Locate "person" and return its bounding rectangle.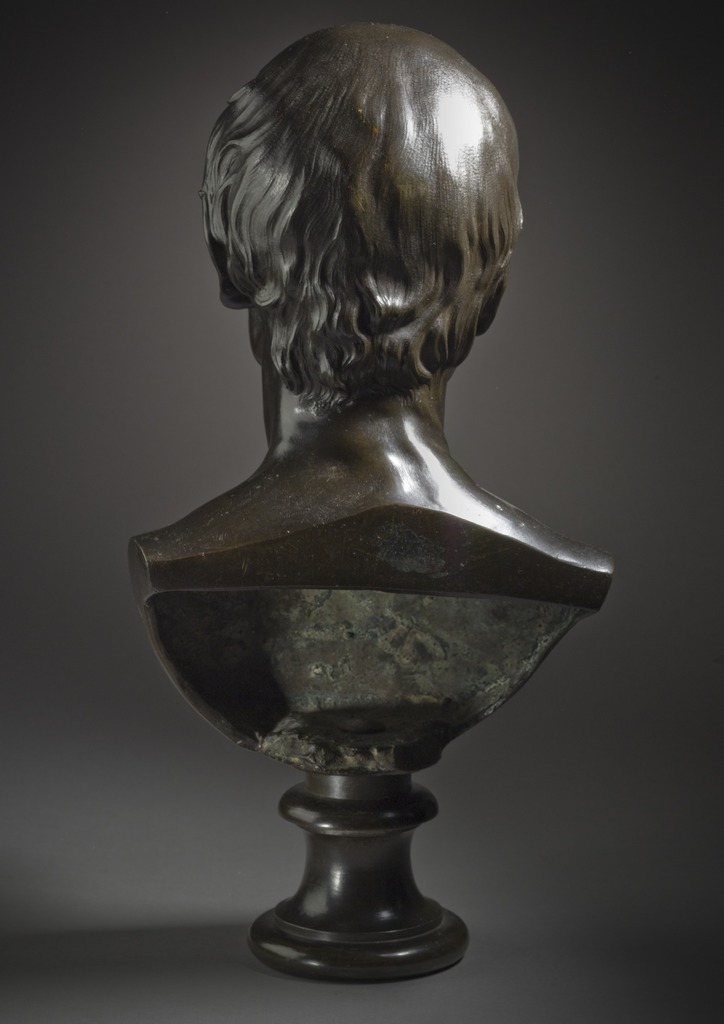
box=[126, 15, 616, 772].
